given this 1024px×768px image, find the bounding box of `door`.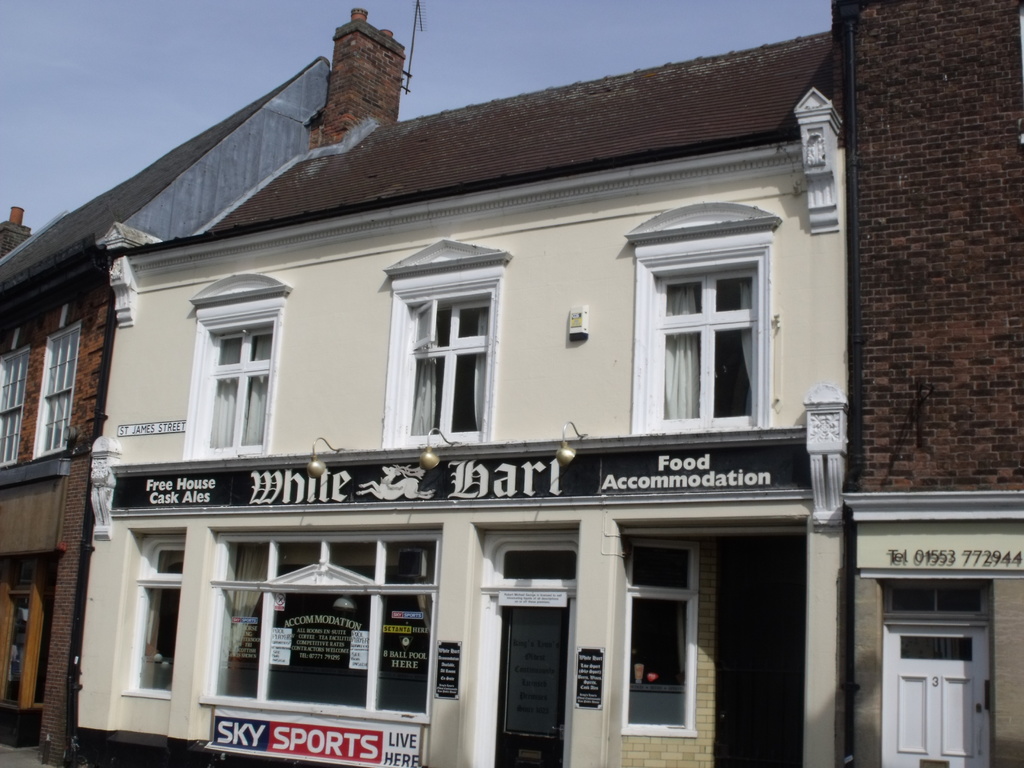
bbox(881, 623, 989, 767).
